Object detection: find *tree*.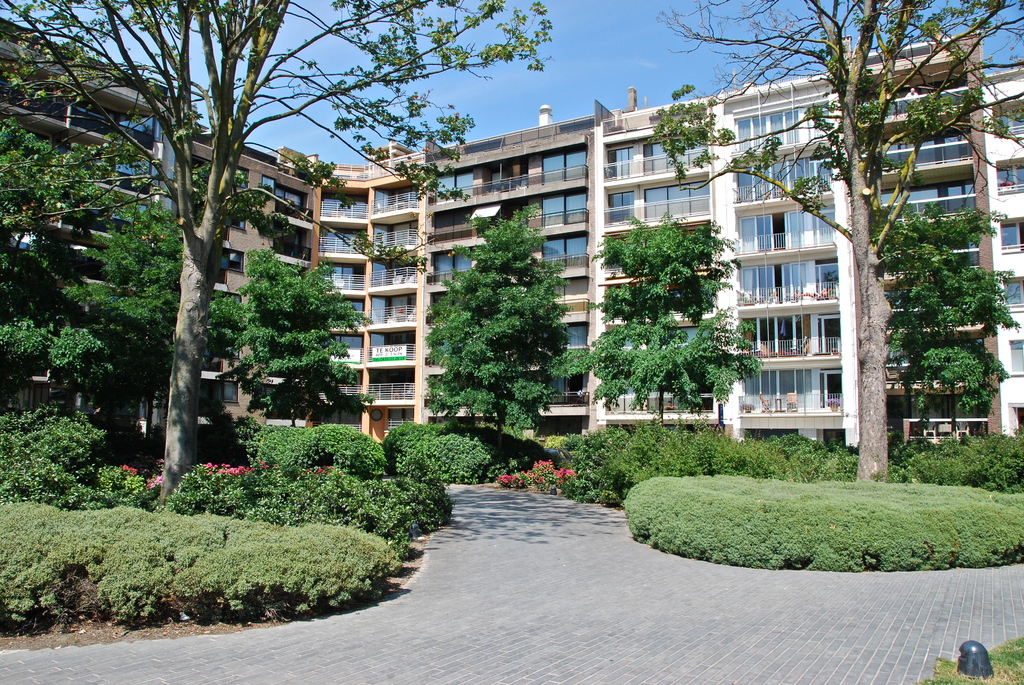
bbox=(204, 245, 366, 432).
